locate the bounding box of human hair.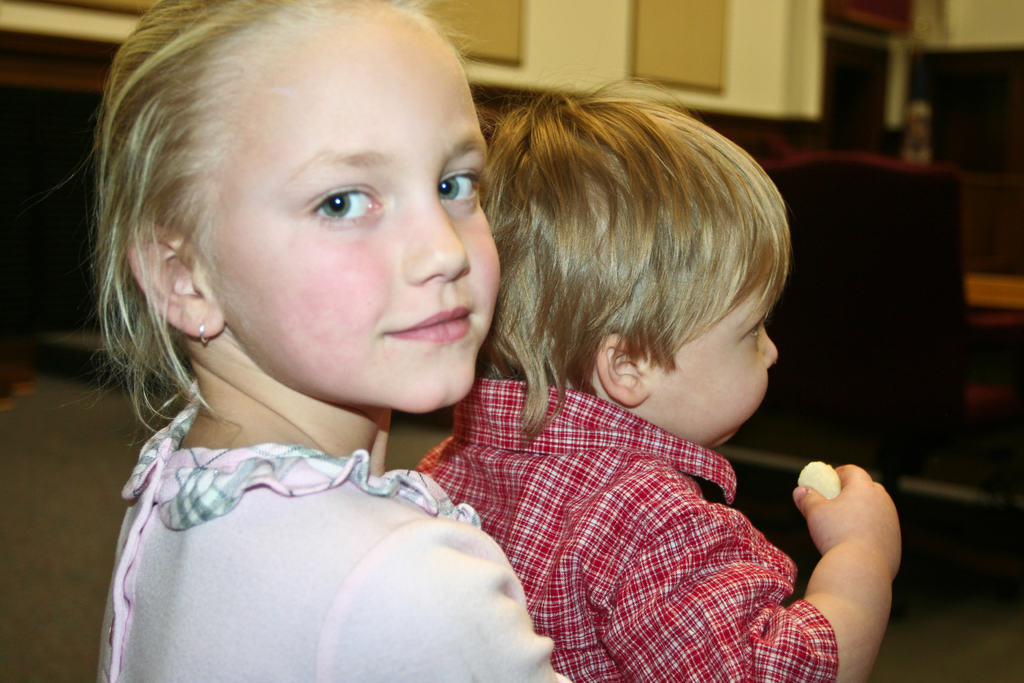
Bounding box: [x1=472, y1=70, x2=790, y2=443].
